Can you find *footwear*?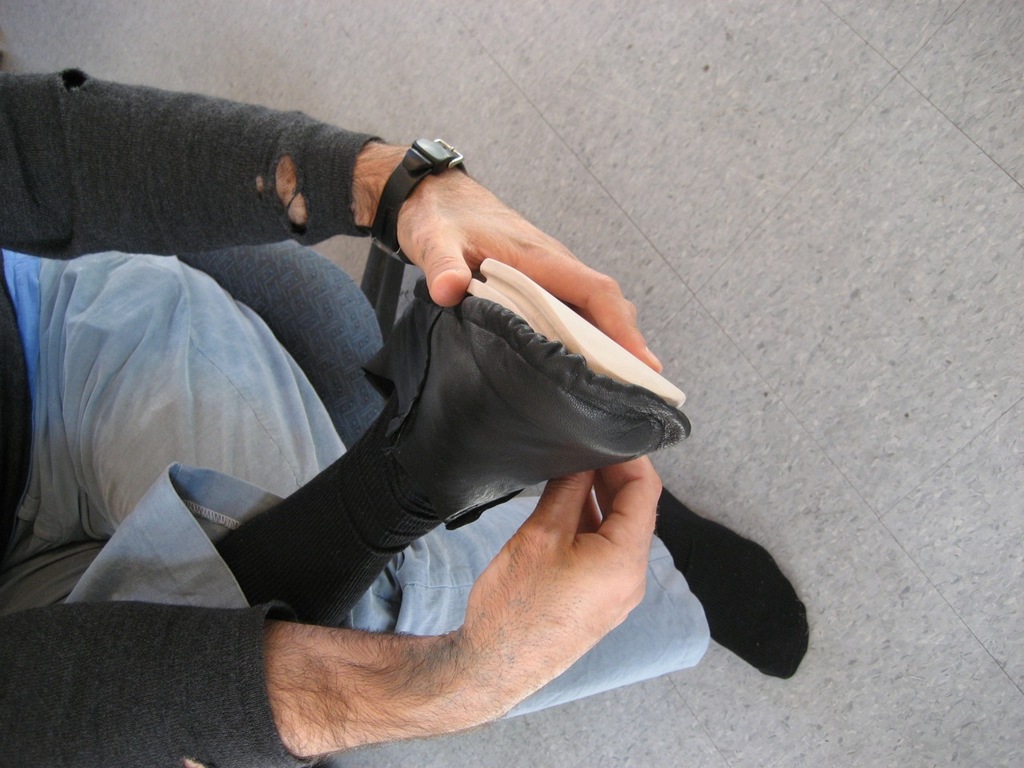
Yes, bounding box: (left=349, top=255, right=692, bottom=526).
